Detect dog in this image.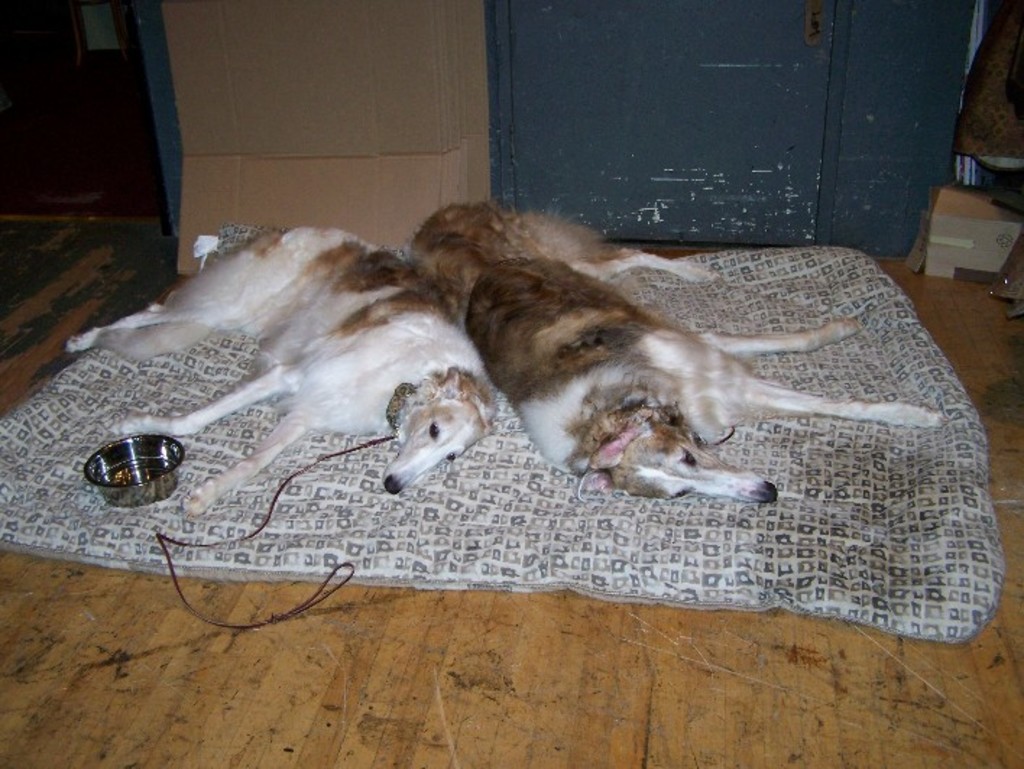
Detection: [x1=68, y1=224, x2=500, y2=519].
